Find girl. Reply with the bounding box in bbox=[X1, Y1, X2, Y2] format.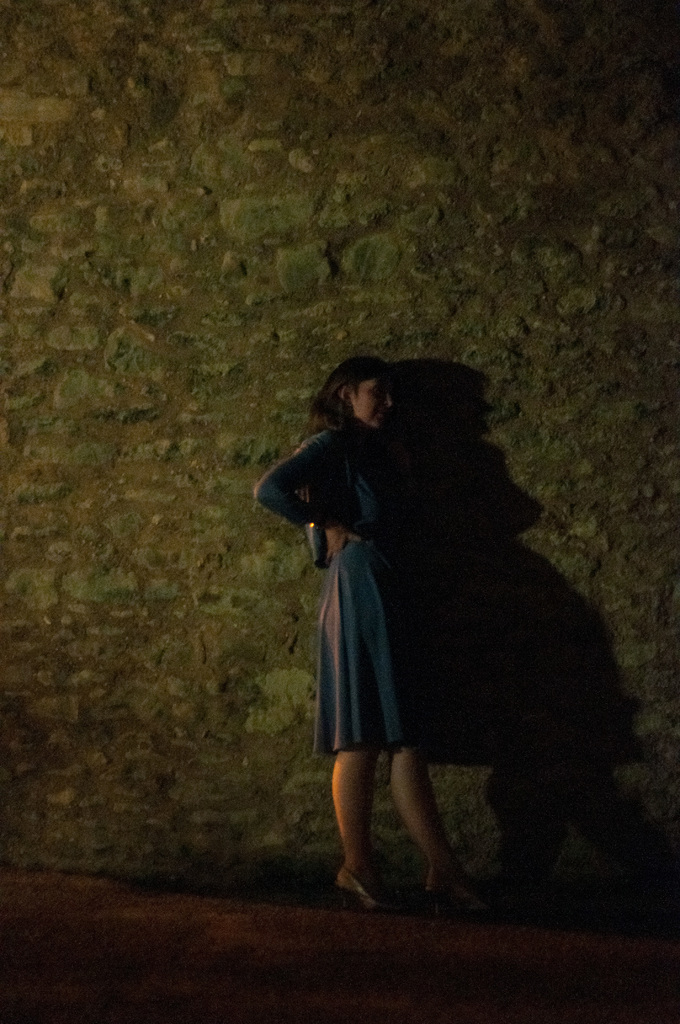
bbox=[254, 358, 489, 927].
